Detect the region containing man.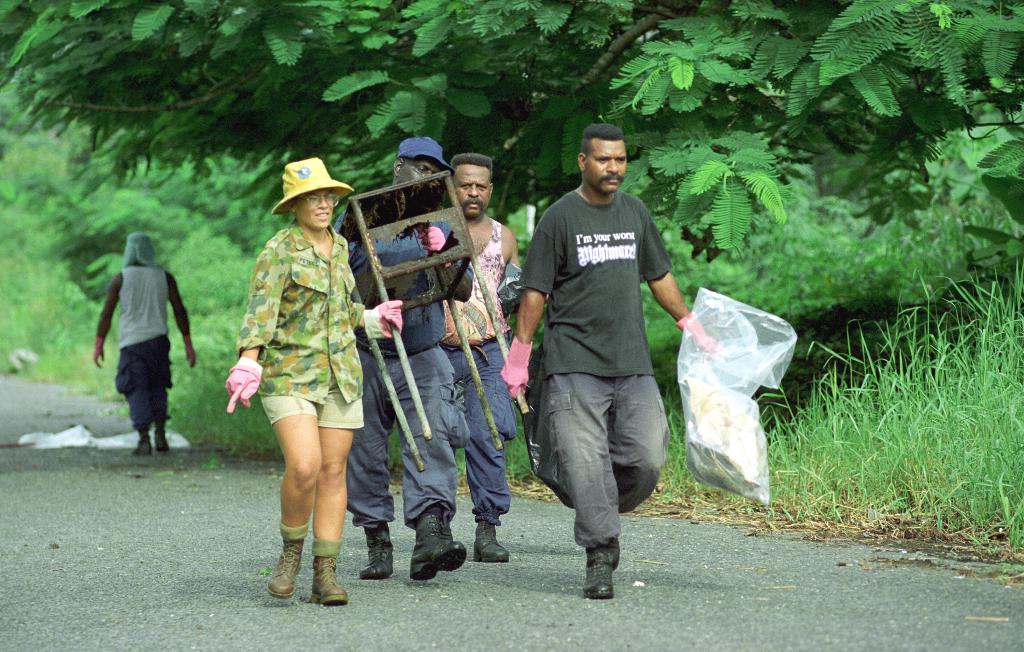
<bbox>448, 152, 529, 565</bbox>.
